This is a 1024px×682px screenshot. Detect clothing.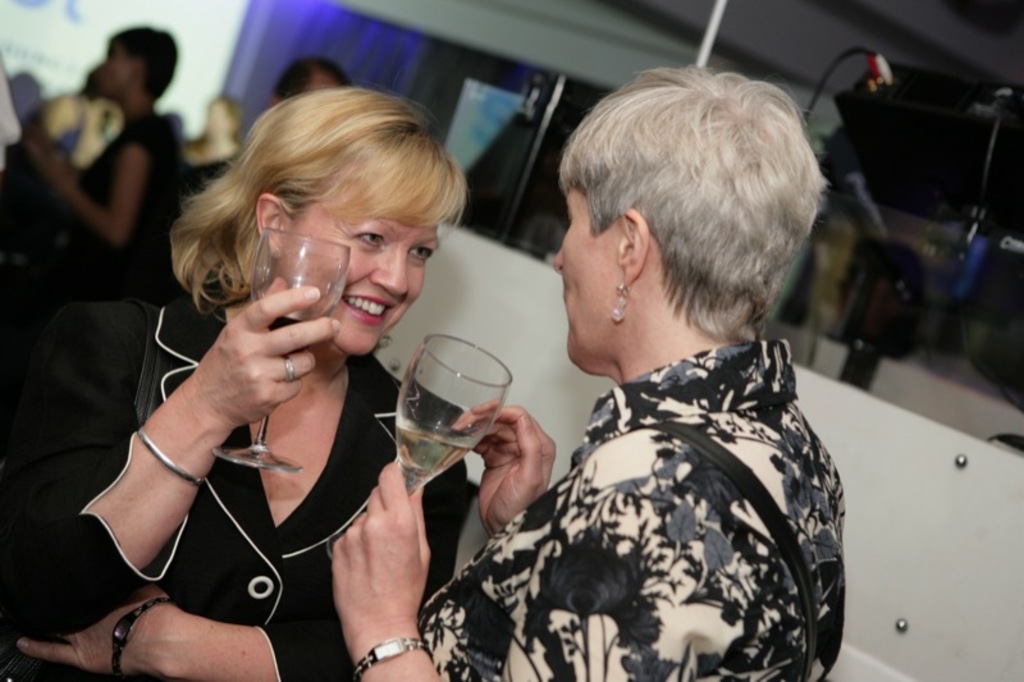
<region>415, 334, 841, 681</region>.
